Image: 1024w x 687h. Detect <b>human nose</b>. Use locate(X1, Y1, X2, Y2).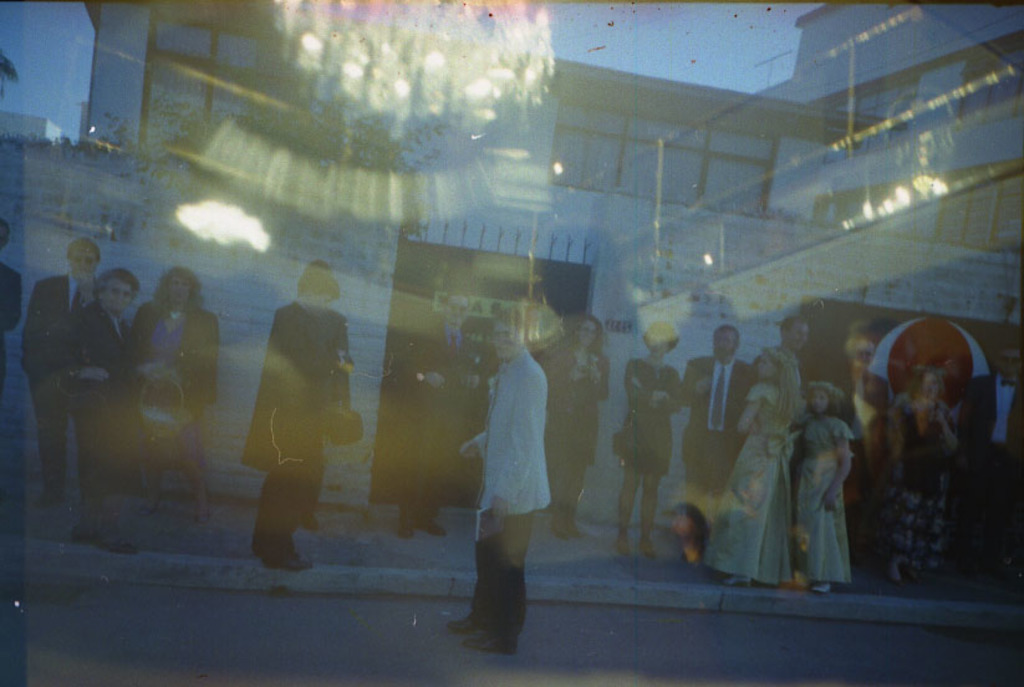
locate(116, 292, 128, 302).
